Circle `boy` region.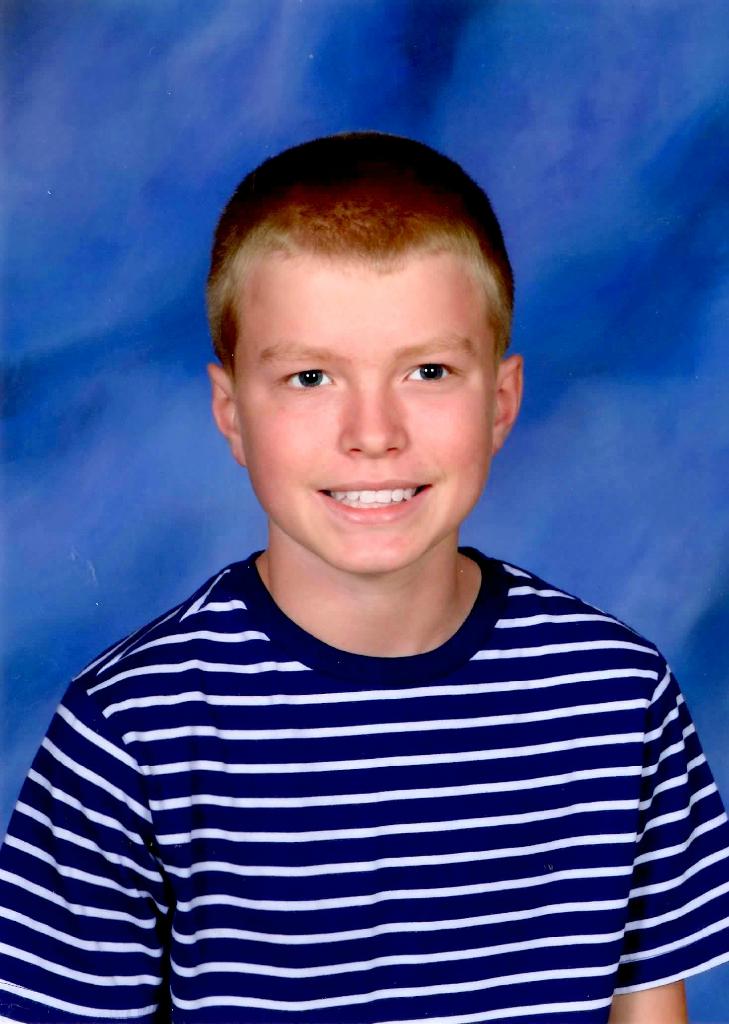
Region: l=105, t=147, r=674, b=998.
